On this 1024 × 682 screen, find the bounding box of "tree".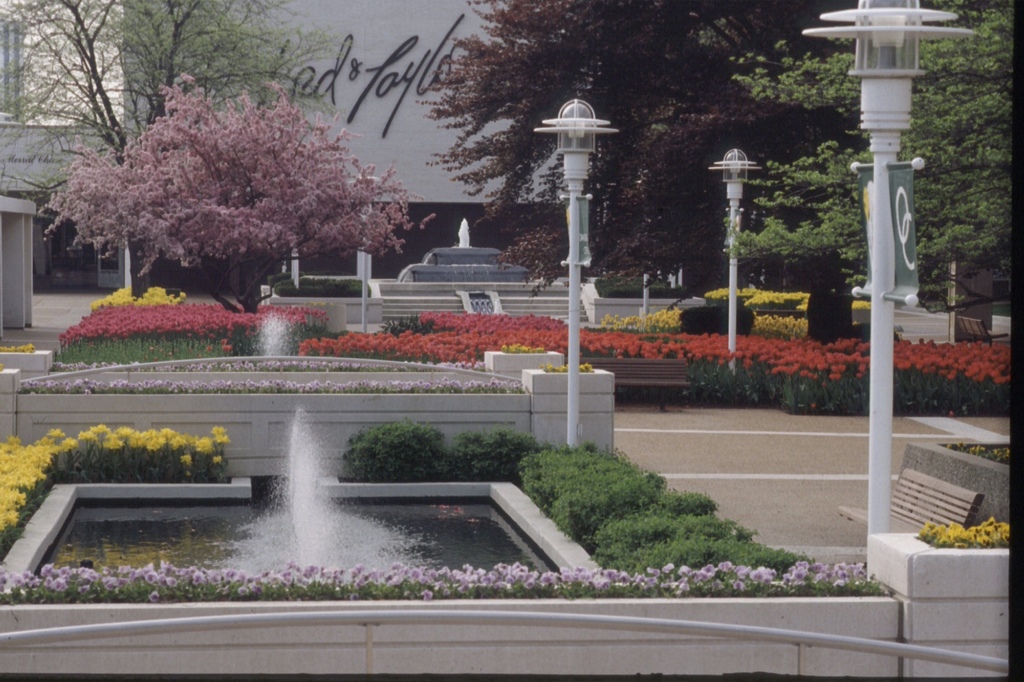
Bounding box: BBox(417, 0, 857, 305).
